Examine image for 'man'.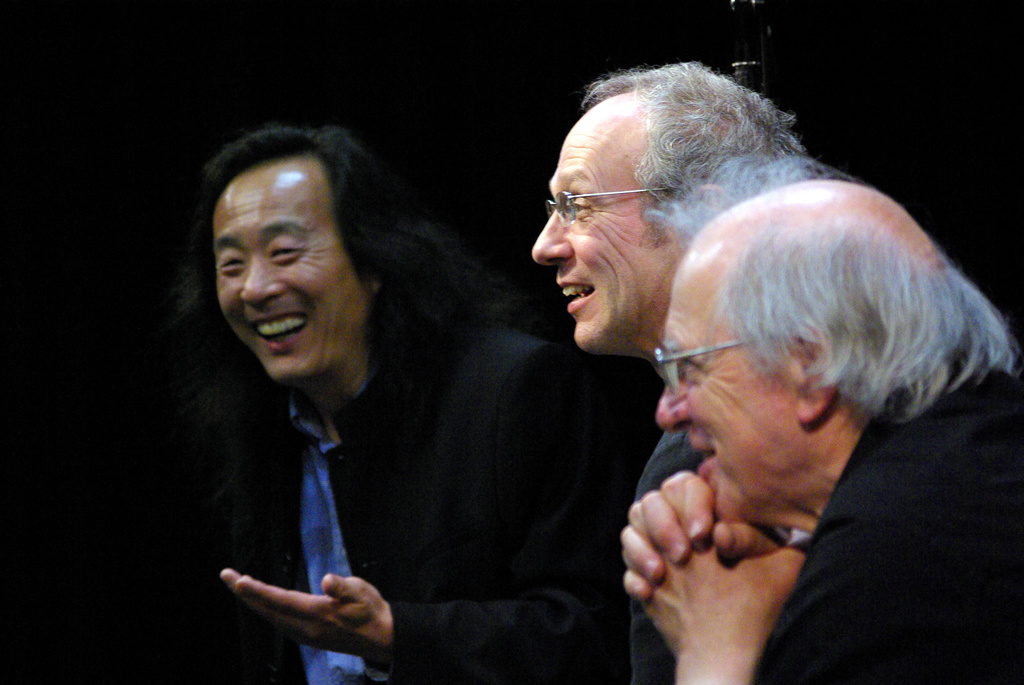
Examination result: (x1=178, y1=127, x2=607, y2=684).
